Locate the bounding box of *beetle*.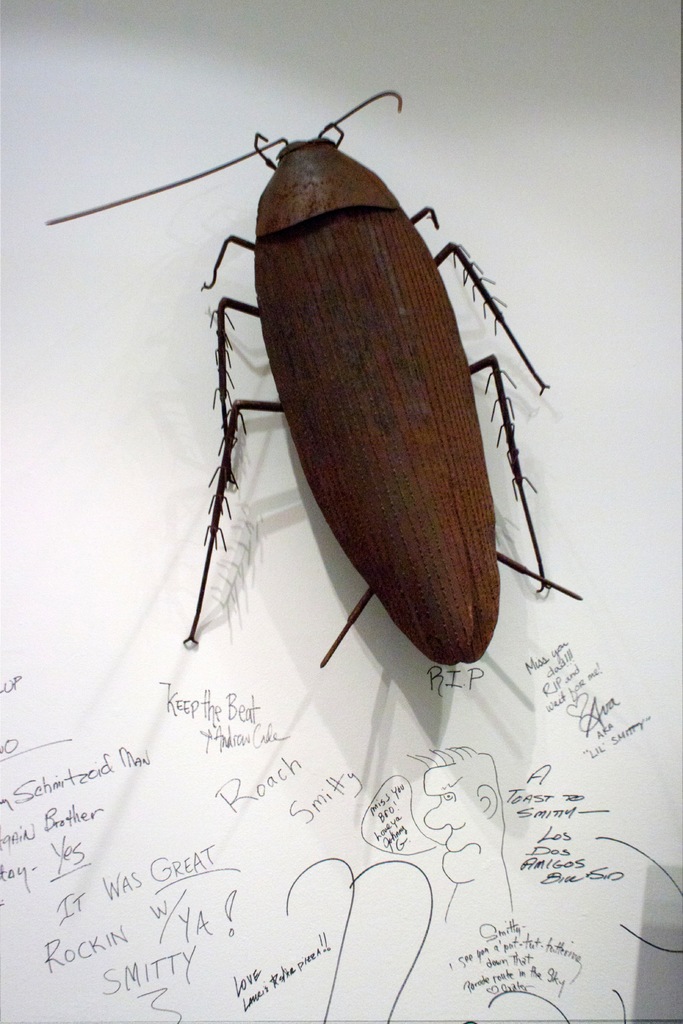
Bounding box: bbox=[66, 74, 601, 707].
